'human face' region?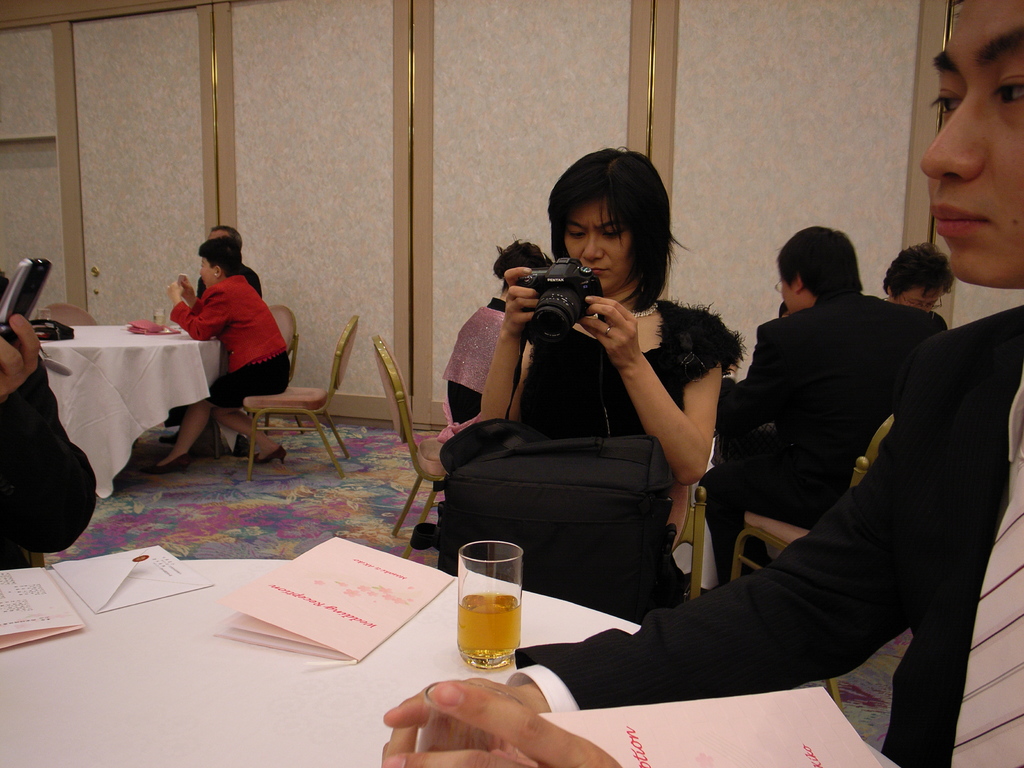
<box>892,294,945,308</box>
